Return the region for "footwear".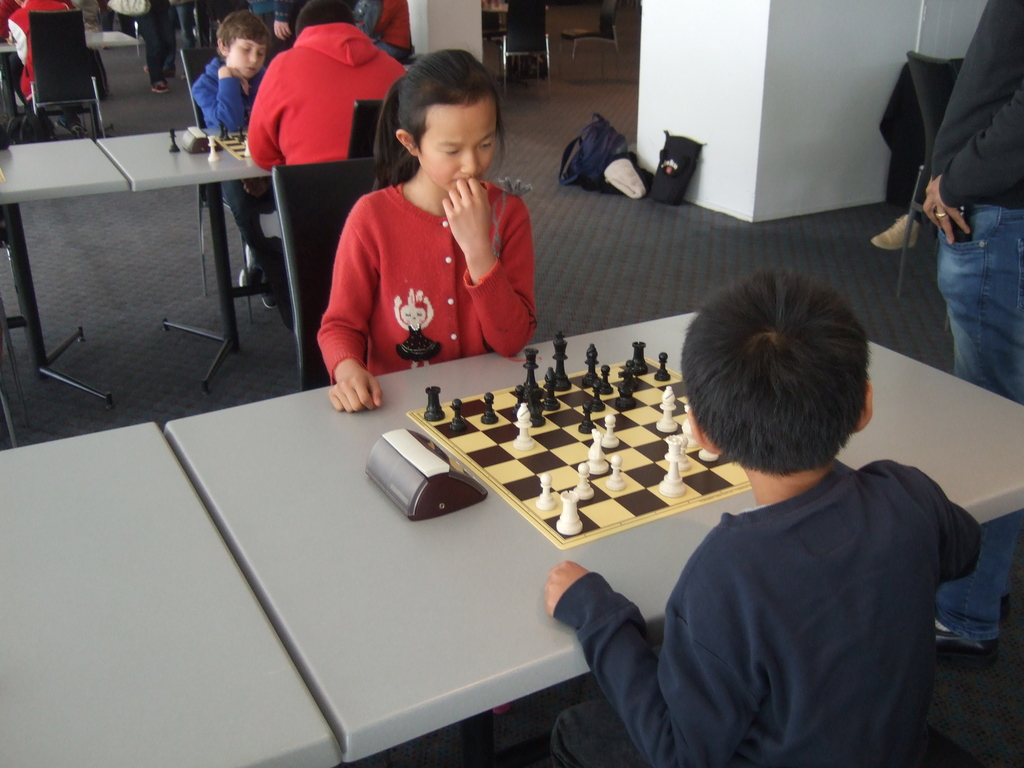
crop(872, 212, 921, 250).
